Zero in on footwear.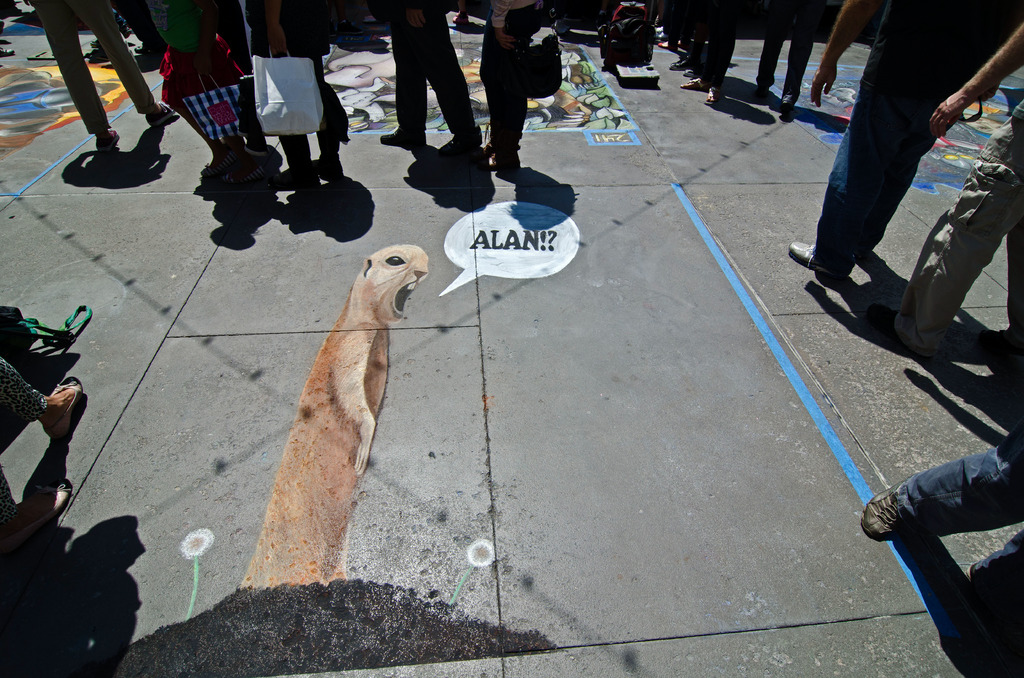
Zeroed in: bbox(381, 120, 426, 147).
